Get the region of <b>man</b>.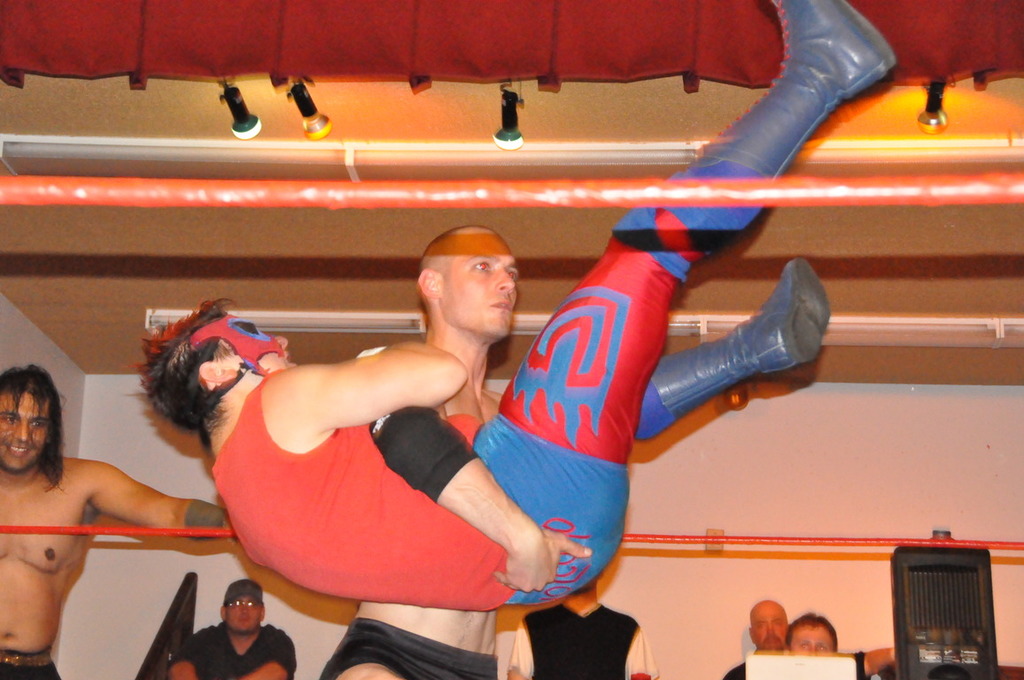
l=120, t=0, r=899, b=608.
